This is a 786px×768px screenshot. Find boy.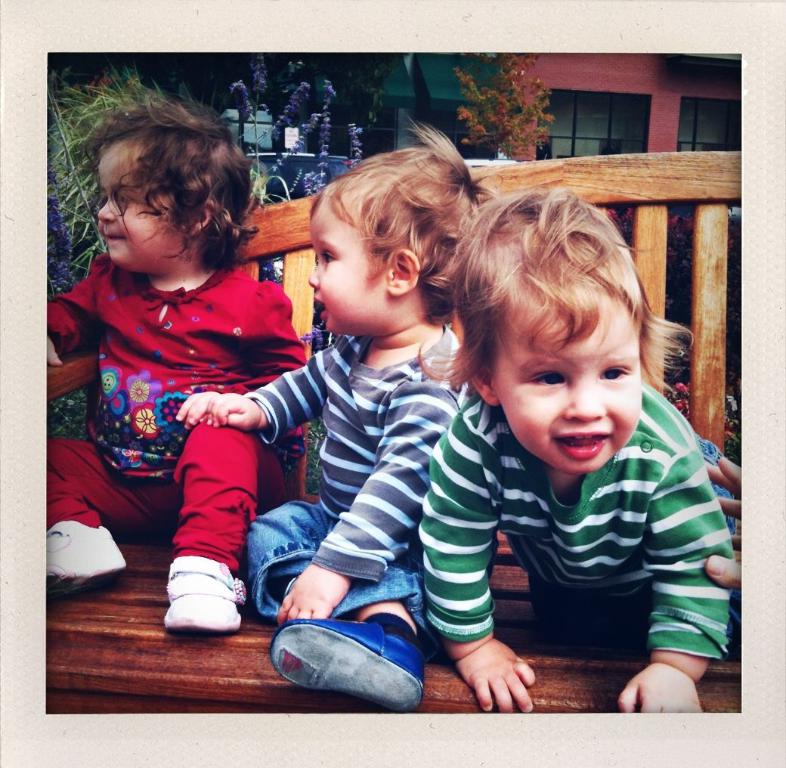
Bounding box: (x1=416, y1=187, x2=736, y2=714).
